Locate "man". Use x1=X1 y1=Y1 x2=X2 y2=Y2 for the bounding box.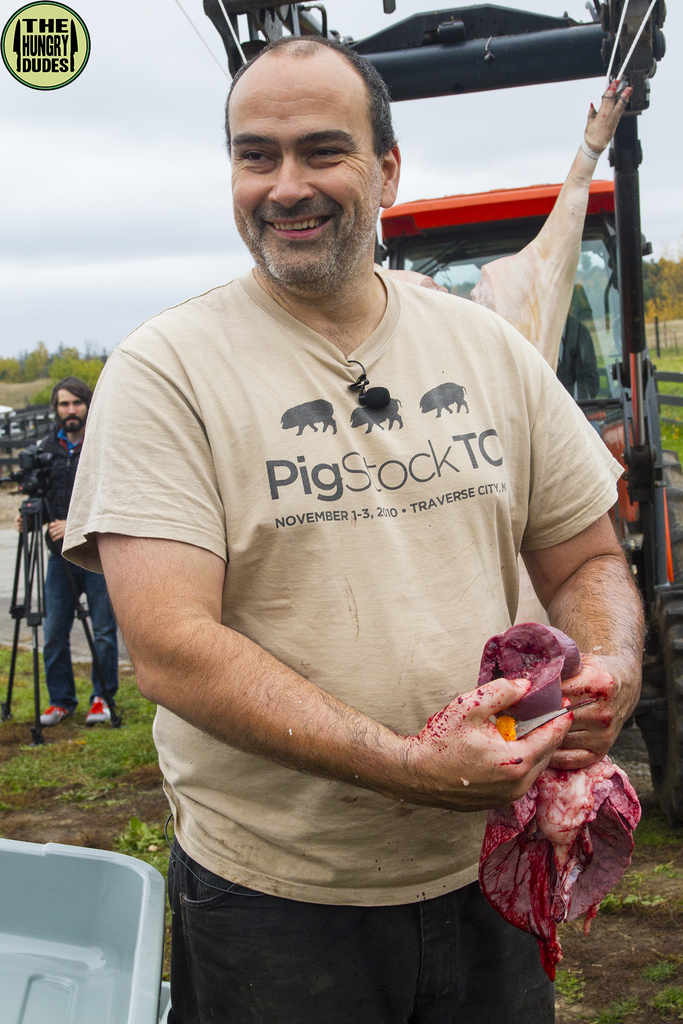
x1=92 y1=0 x2=640 y2=1001.
